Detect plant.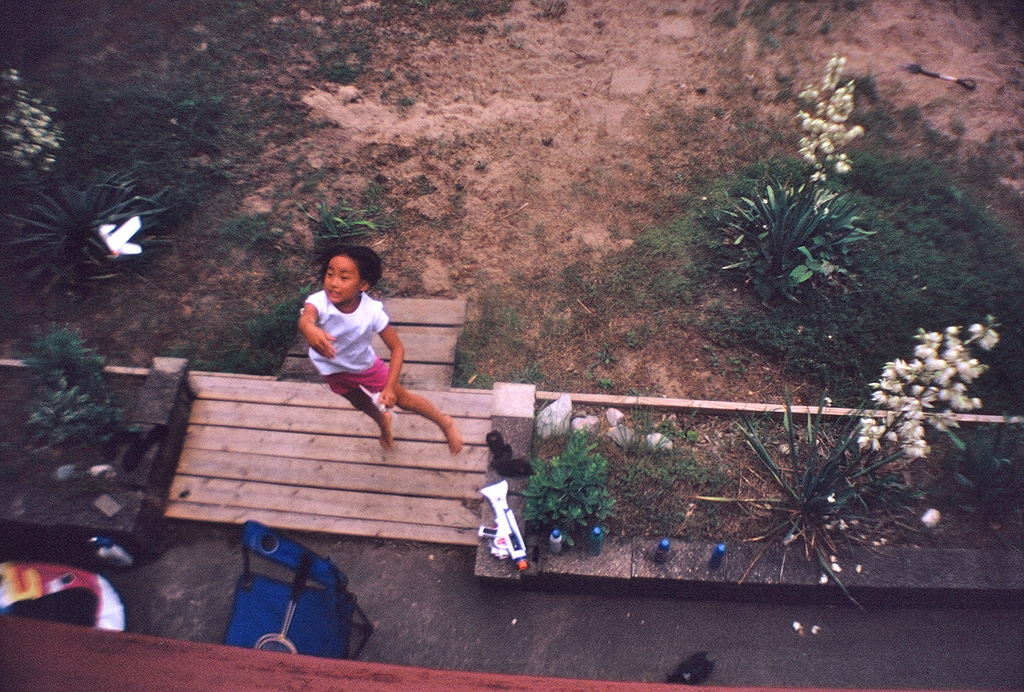
Detected at pyautogui.locateOnScreen(326, 54, 361, 90).
